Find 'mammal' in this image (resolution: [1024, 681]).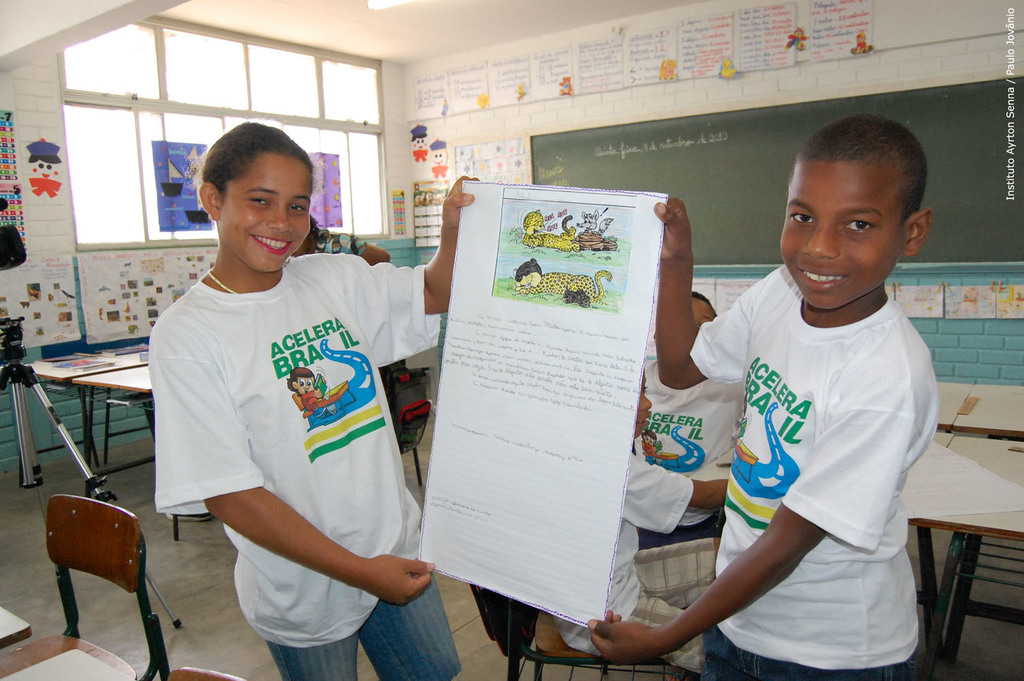
(519,208,577,253).
